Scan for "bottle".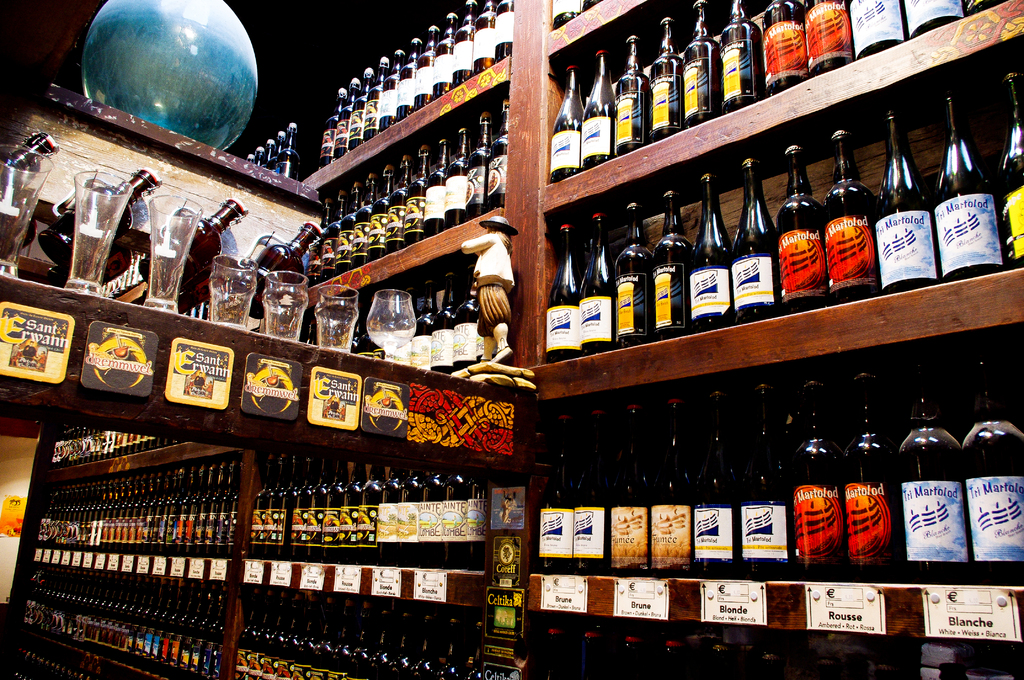
Scan result: bbox(652, 17, 686, 140).
